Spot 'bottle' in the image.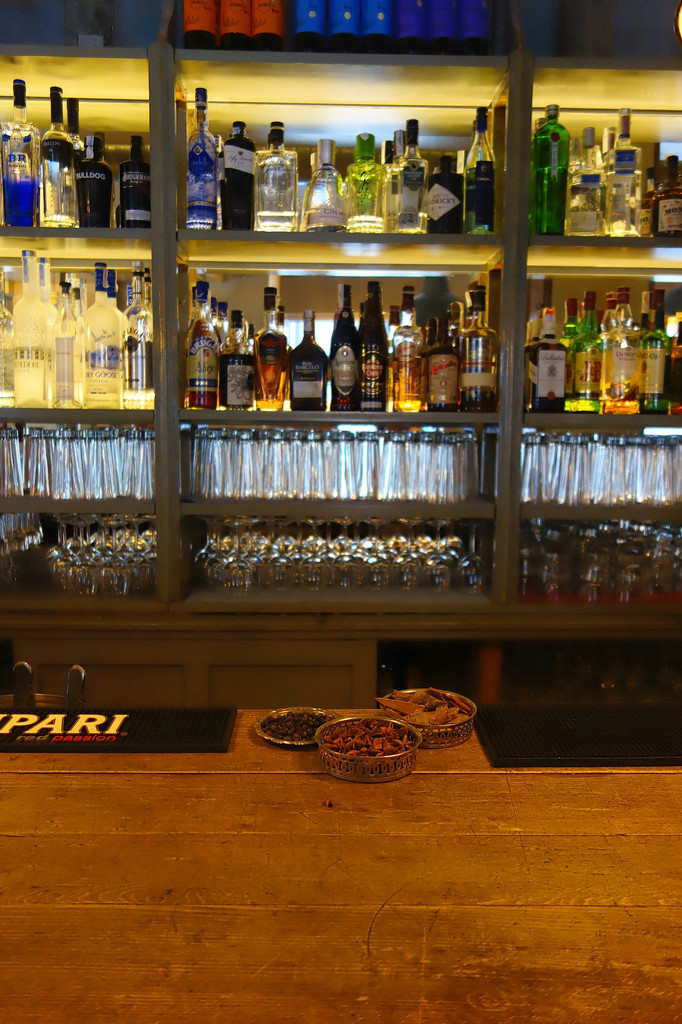
'bottle' found at {"left": 422, "top": 319, "right": 433, "bottom": 348}.
